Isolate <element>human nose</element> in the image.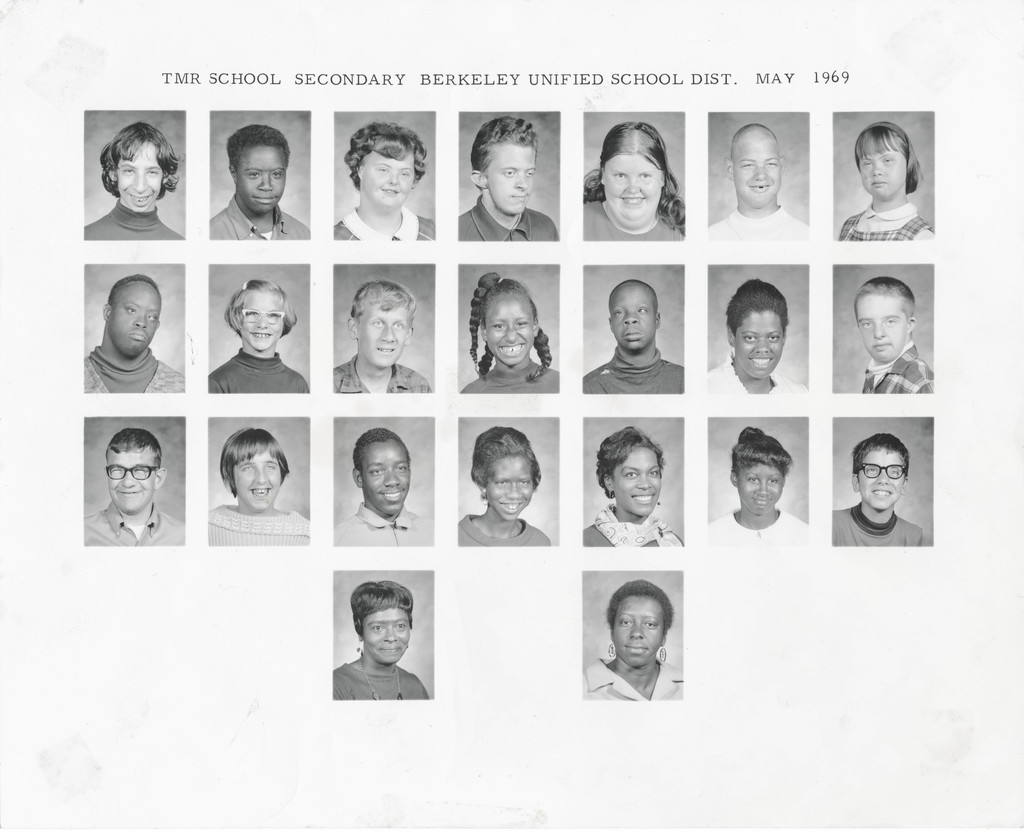
Isolated region: Rect(387, 172, 399, 184).
